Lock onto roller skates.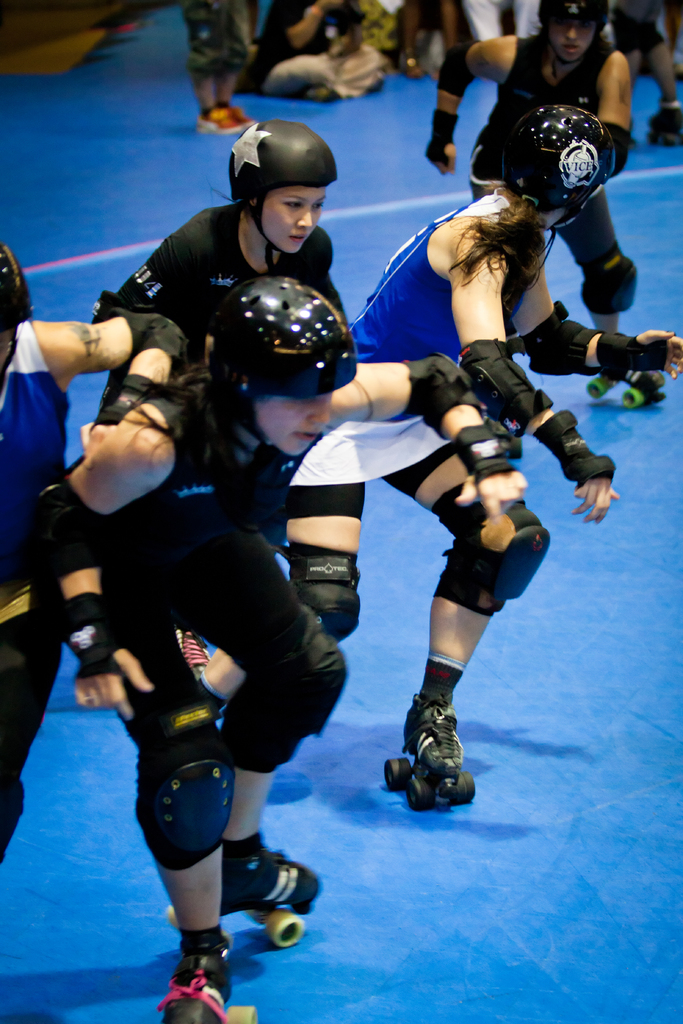
Locked: 645/102/682/152.
